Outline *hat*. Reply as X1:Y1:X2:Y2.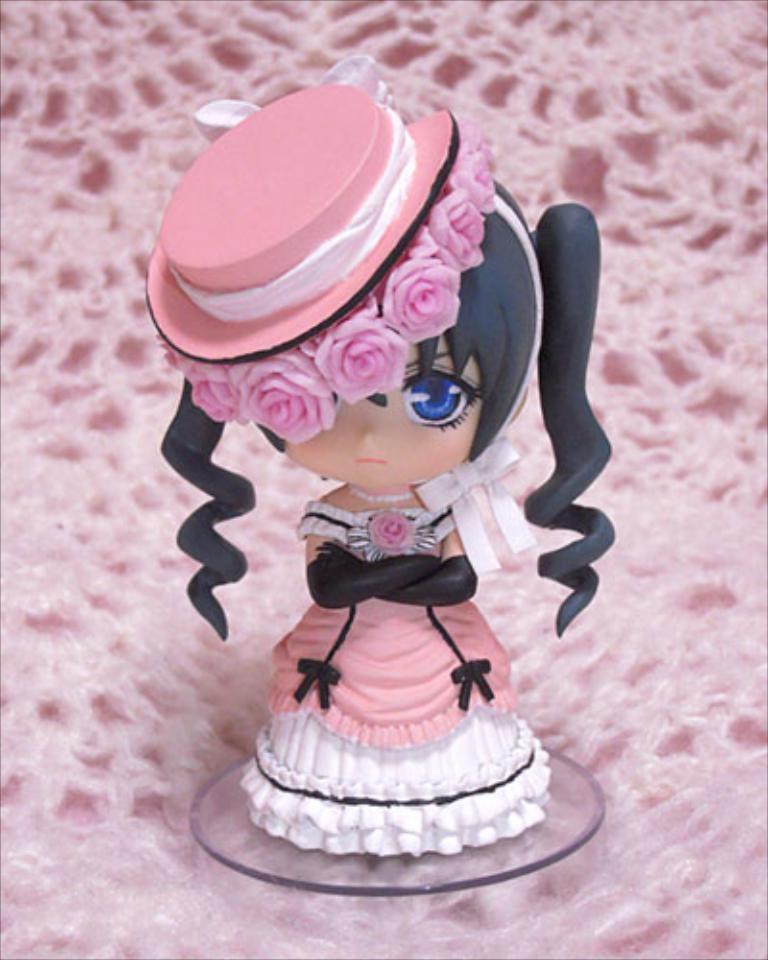
125:58:480:399.
